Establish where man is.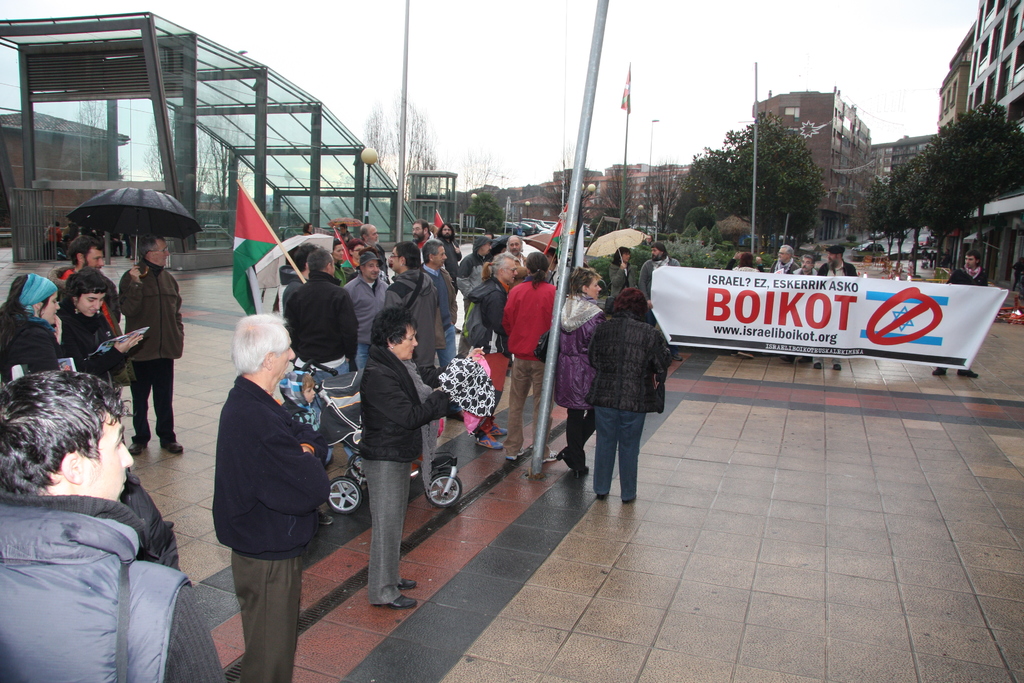
Established at box=[452, 238, 539, 458].
